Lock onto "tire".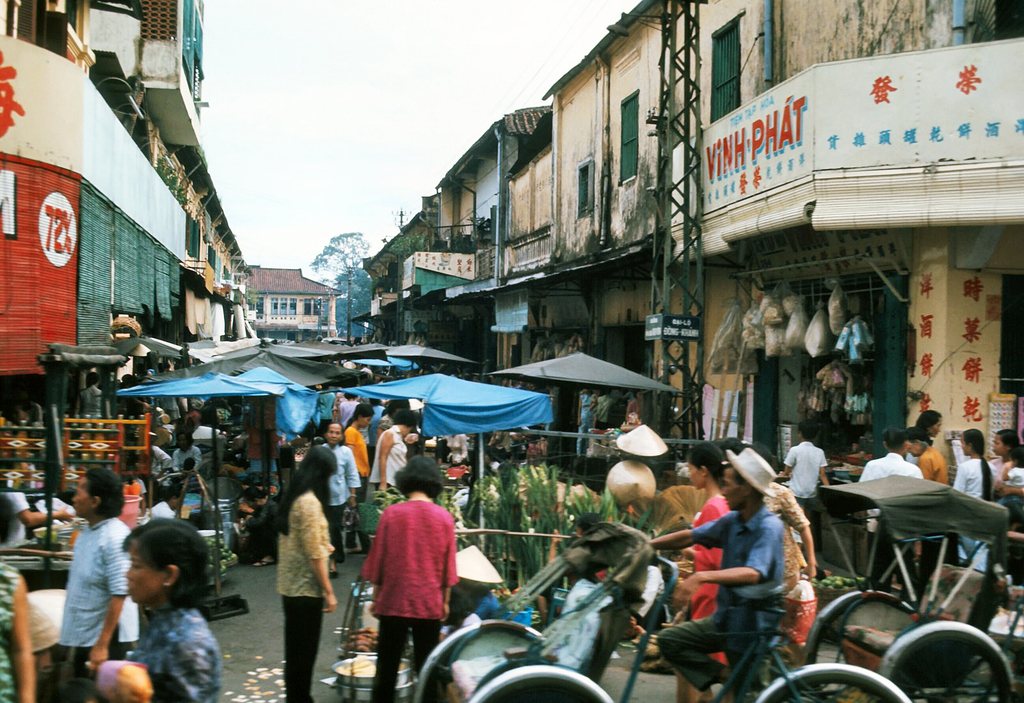
Locked: <box>758,670,910,702</box>.
